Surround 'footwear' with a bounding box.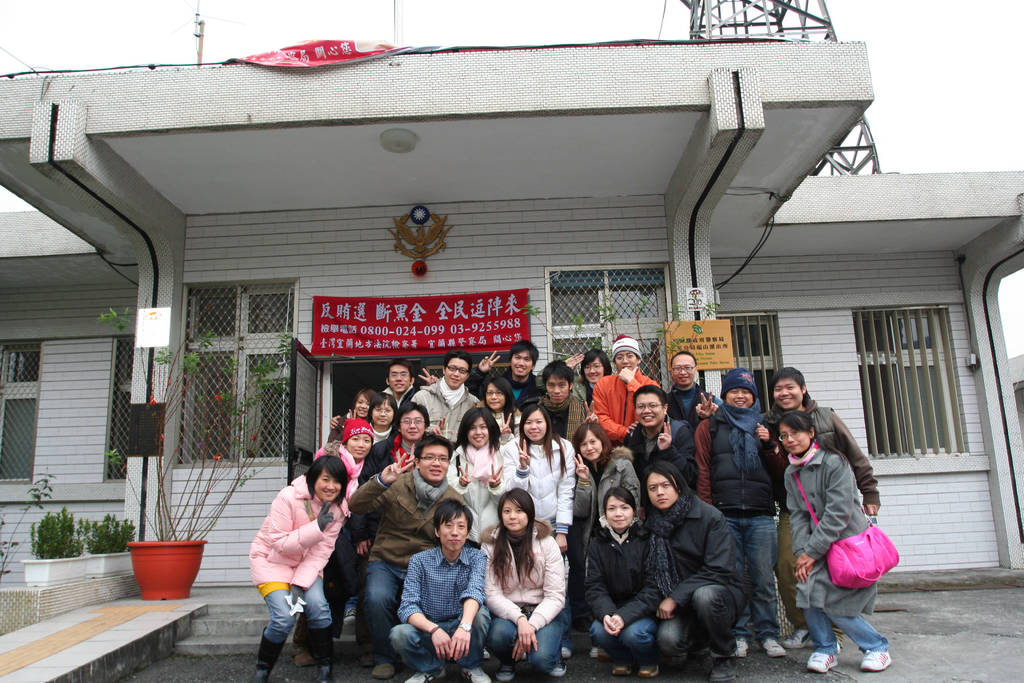
Rect(860, 650, 890, 667).
